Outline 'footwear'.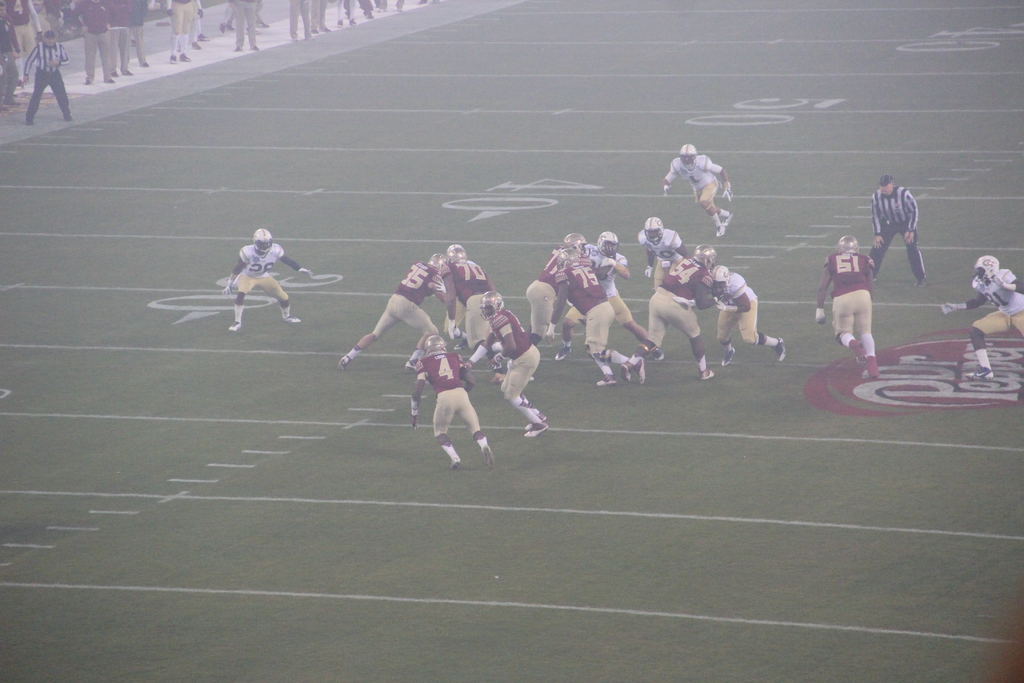
Outline: (x1=698, y1=369, x2=717, y2=379).
